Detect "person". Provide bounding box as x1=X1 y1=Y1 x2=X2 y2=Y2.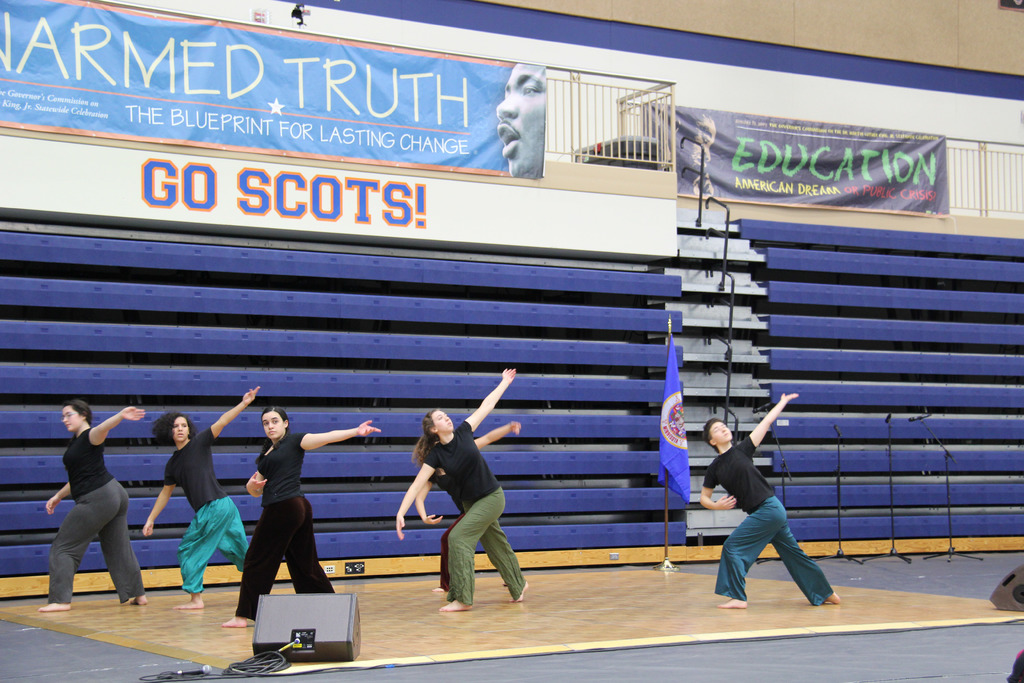
x1=141 y1=380 x2=264 y2=605.
